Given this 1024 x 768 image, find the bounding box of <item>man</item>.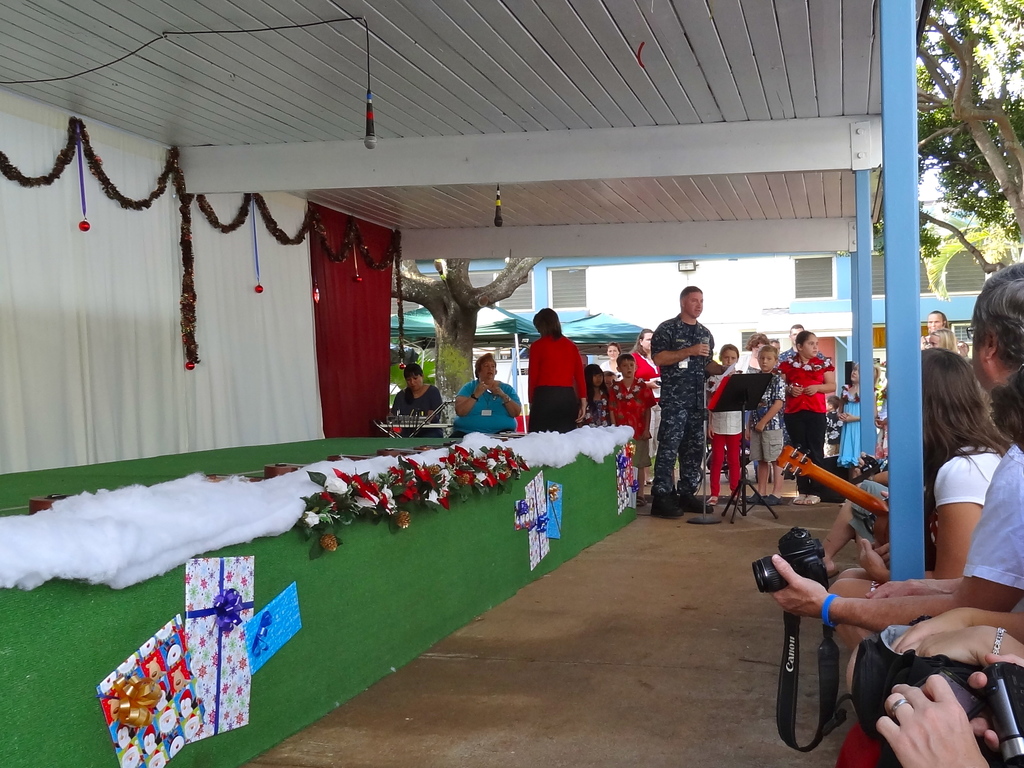
select_region(635, 284, 734, 522).
